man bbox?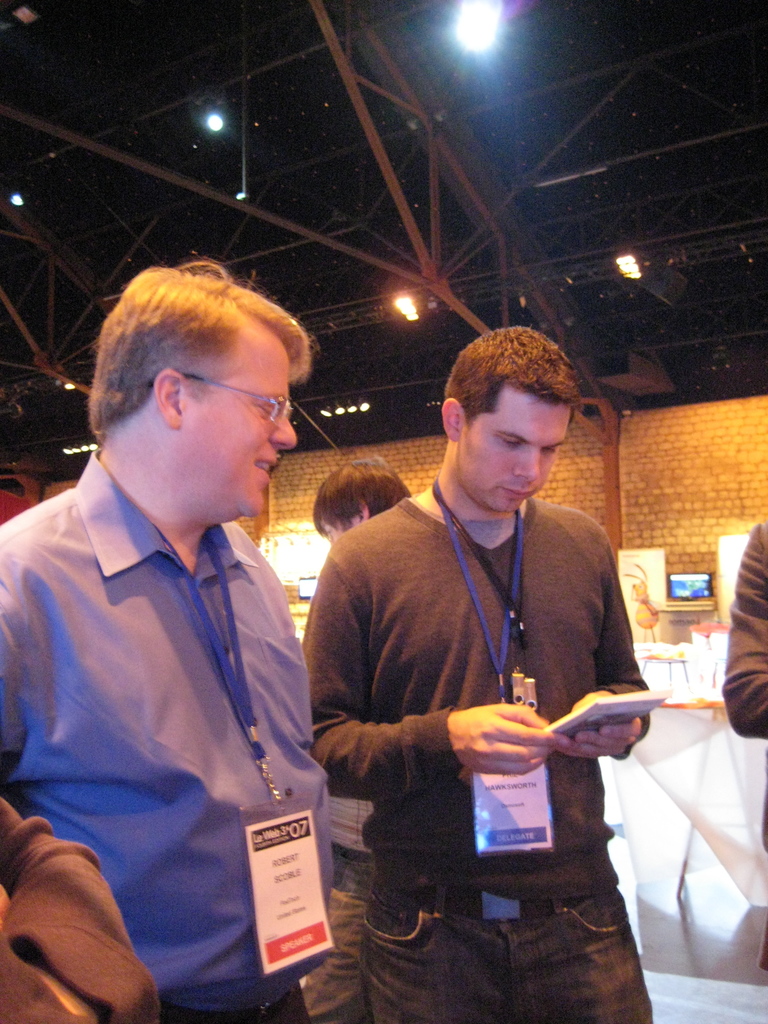
x1=20, y1=224, x2=381, y2=1009
